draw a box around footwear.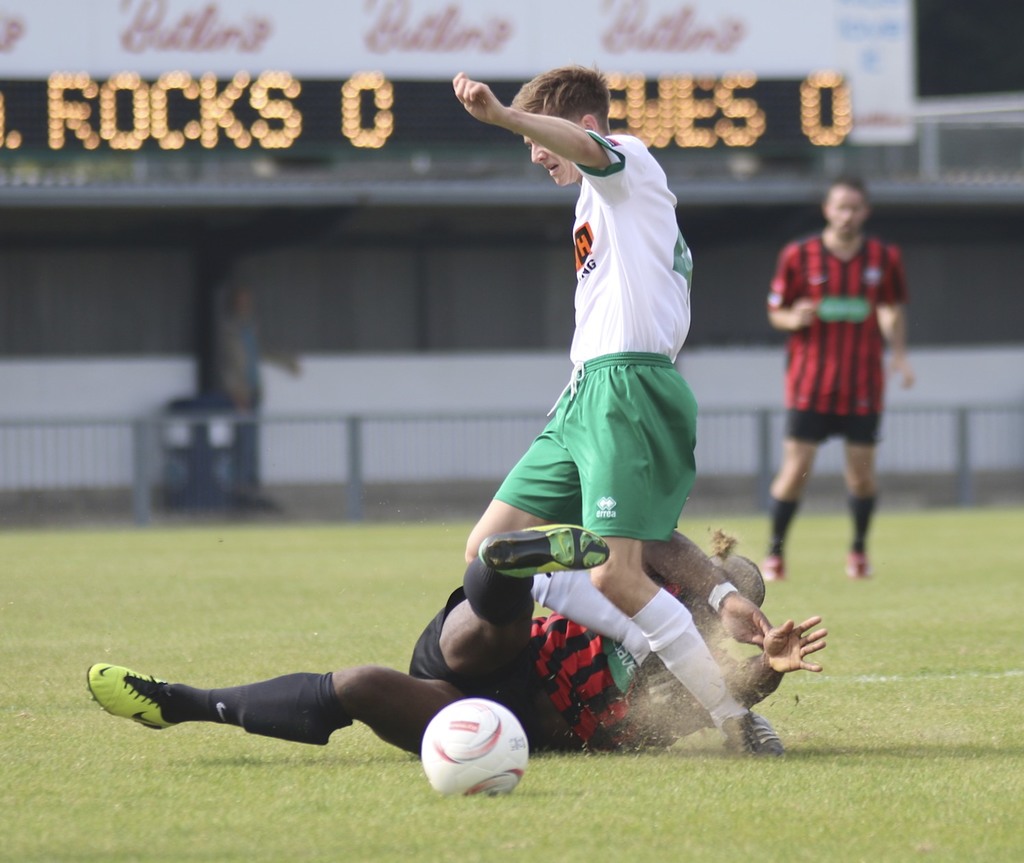
[left=764, top=556, right=782, bottom=583].
